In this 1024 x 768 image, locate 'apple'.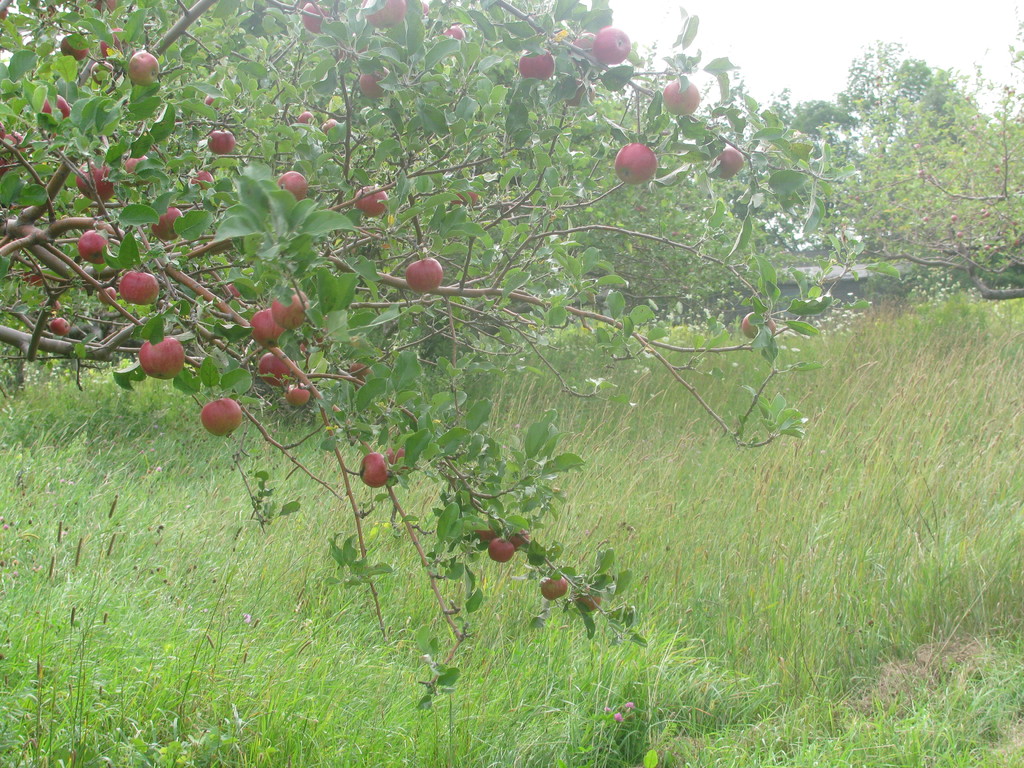
Bounding box: <region>76, 160, 118, 204</region>.
